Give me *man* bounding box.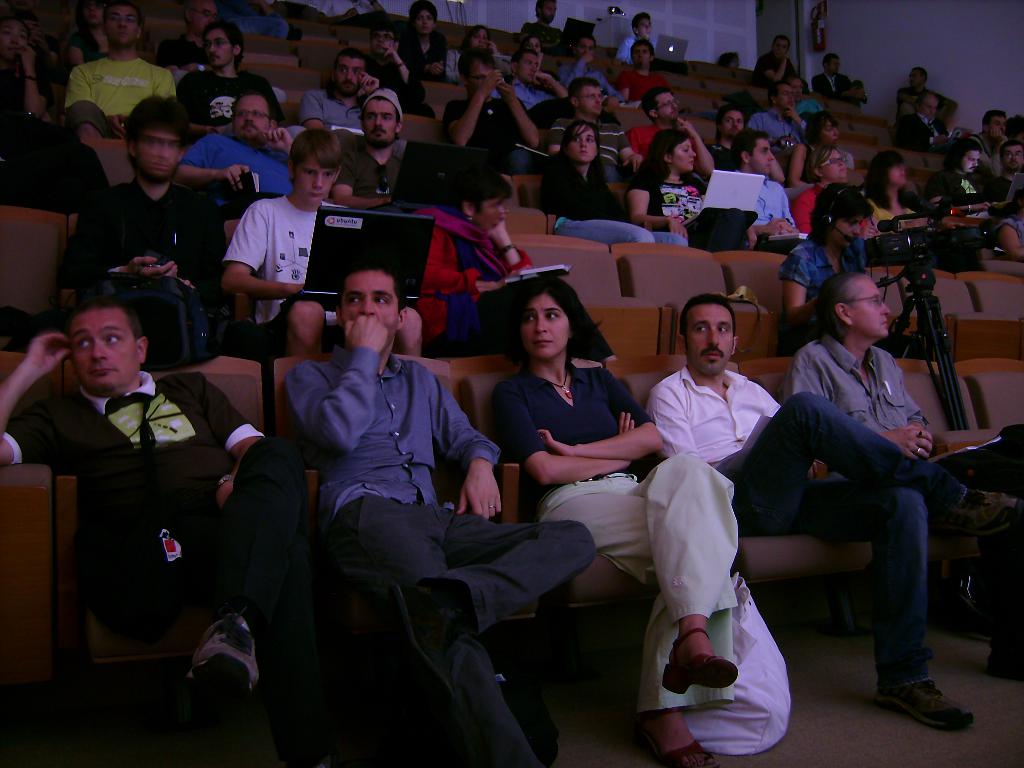
locate(896, 95, 958, 151).
